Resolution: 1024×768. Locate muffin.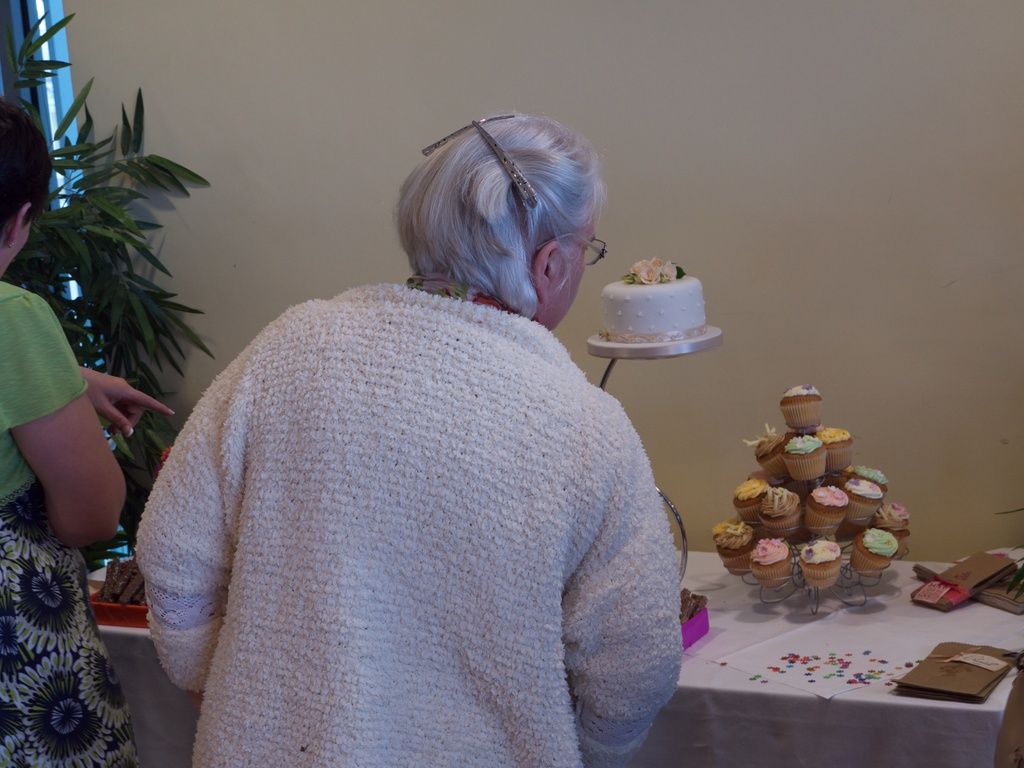
bbox=(852, 526, 898, 574).
